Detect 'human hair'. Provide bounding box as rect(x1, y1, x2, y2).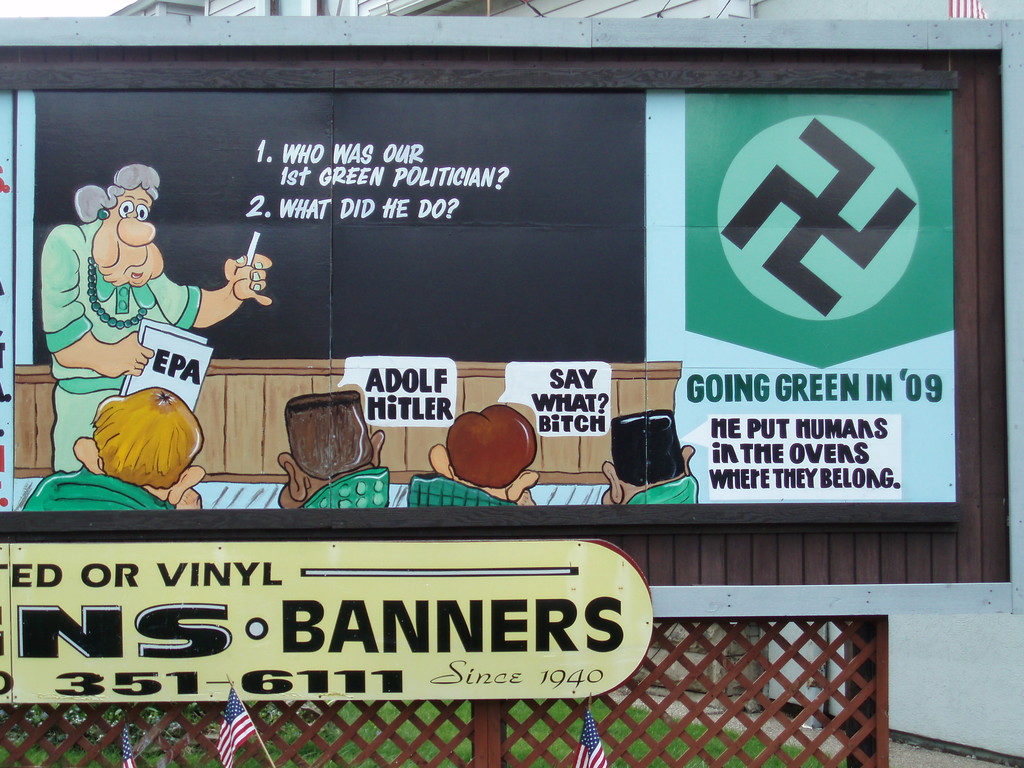
rect(74, 162, 163, 224).
